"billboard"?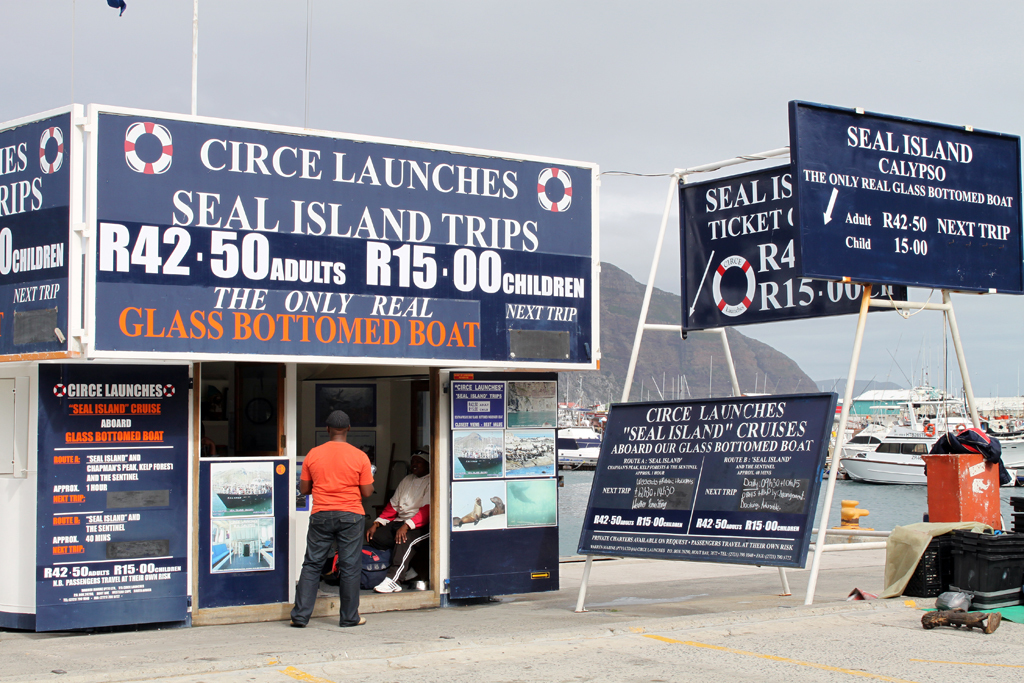
l=0, t=110, r=74, b=354
